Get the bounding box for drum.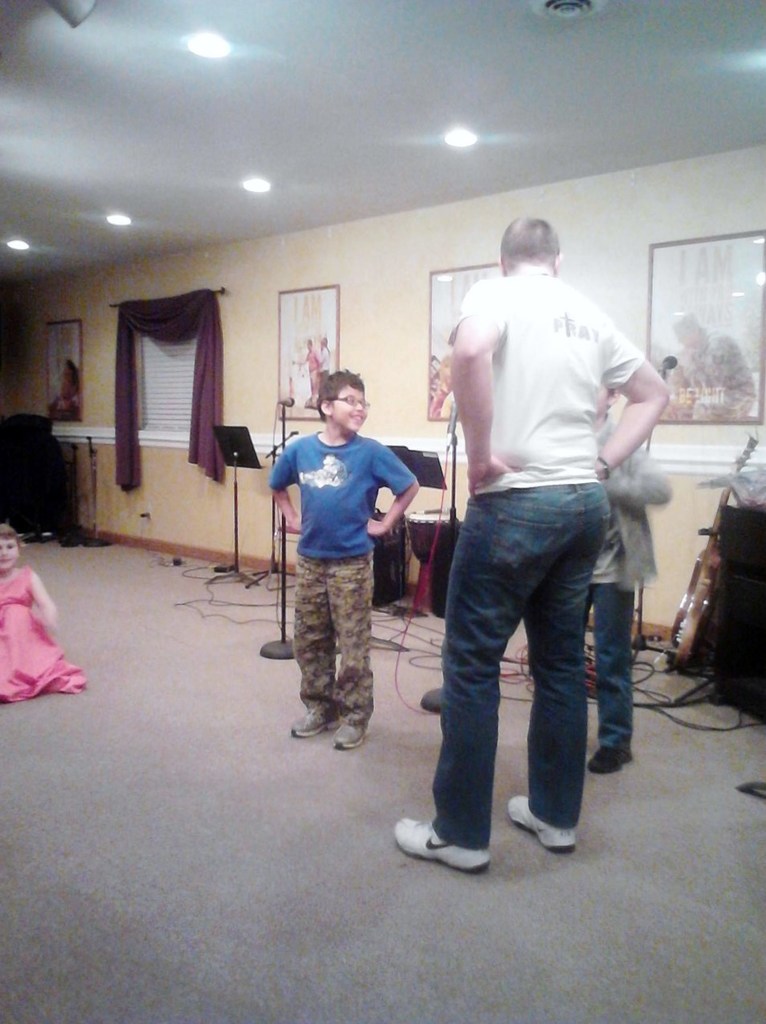
x1=409, y1=510, x2=454, y2=612.
